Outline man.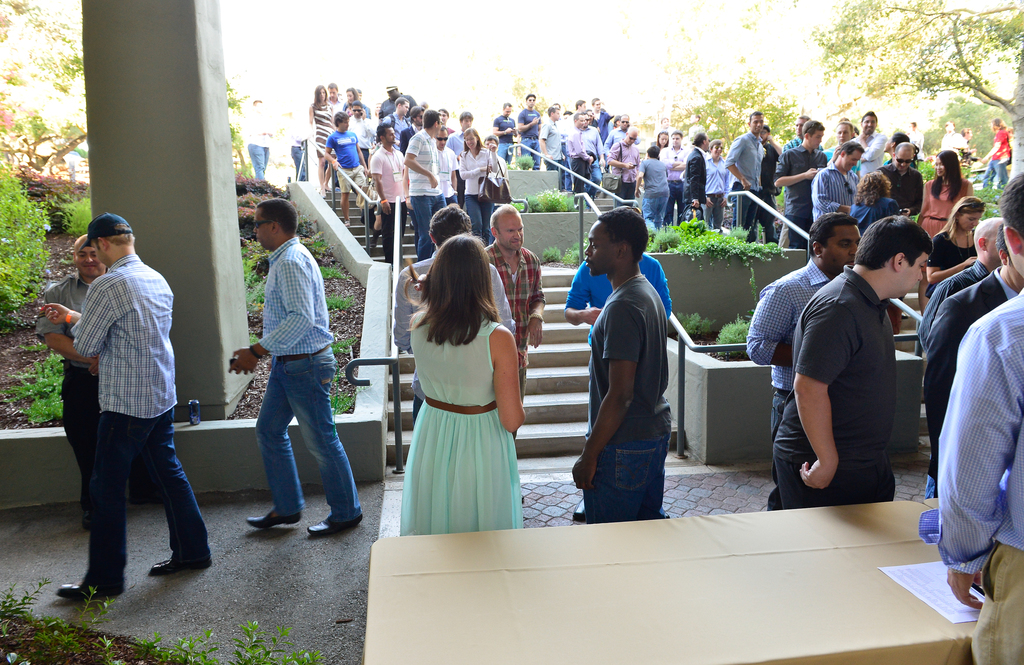
Outline: detection(394, 203, 520, 434).
